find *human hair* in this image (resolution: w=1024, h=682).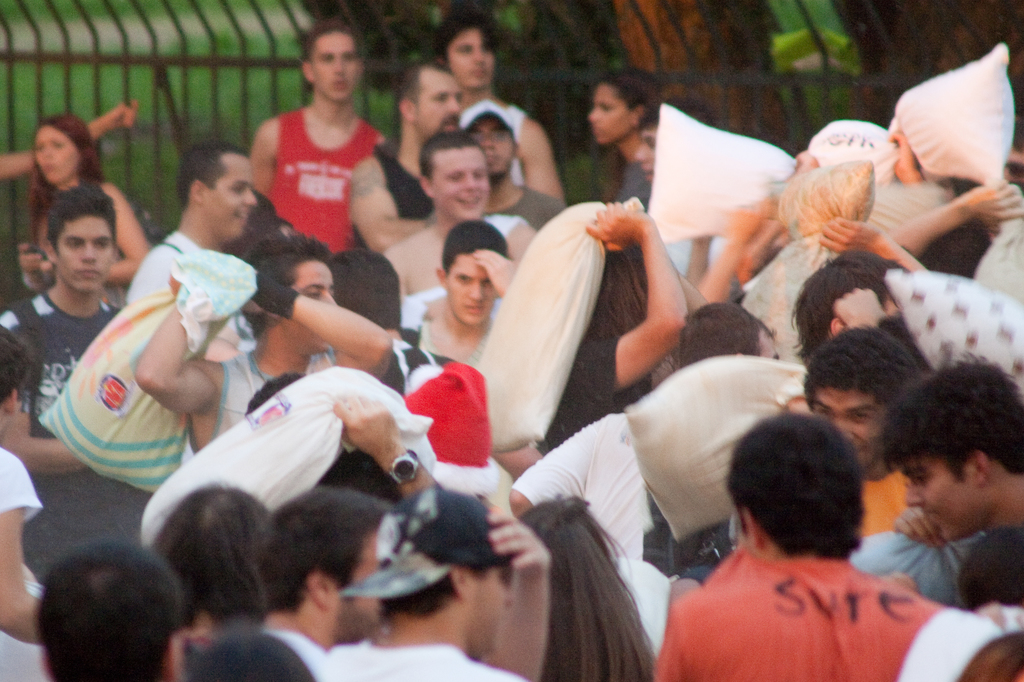
<region>59, 173, 118, 293</region>.
